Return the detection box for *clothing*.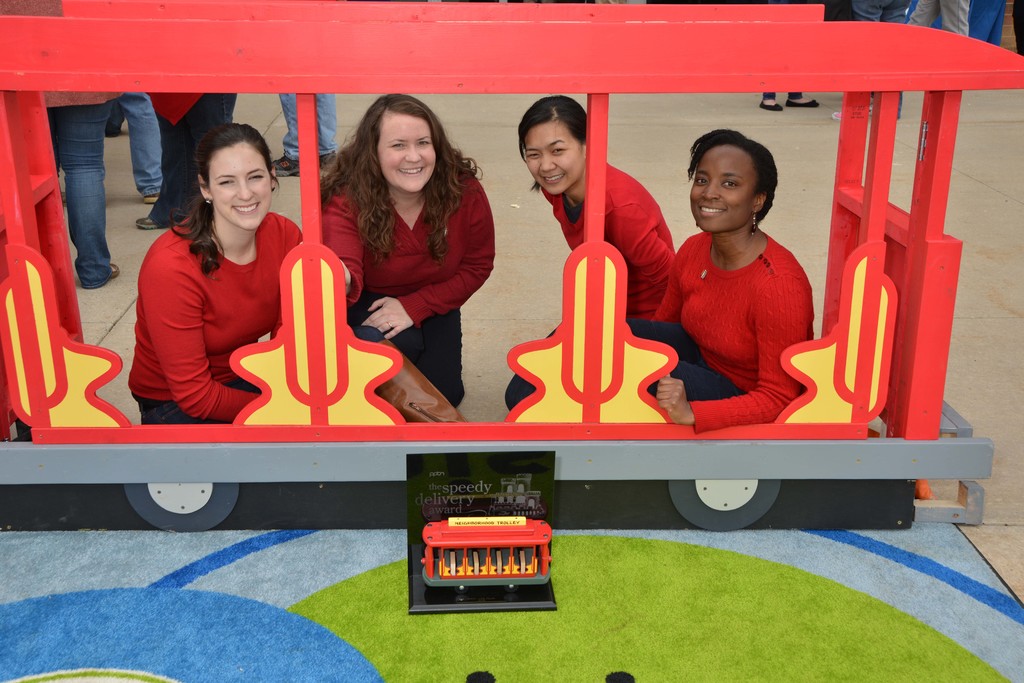
{"x1": 148, "y1": 87, "x2": 236, "y2": 227}.
